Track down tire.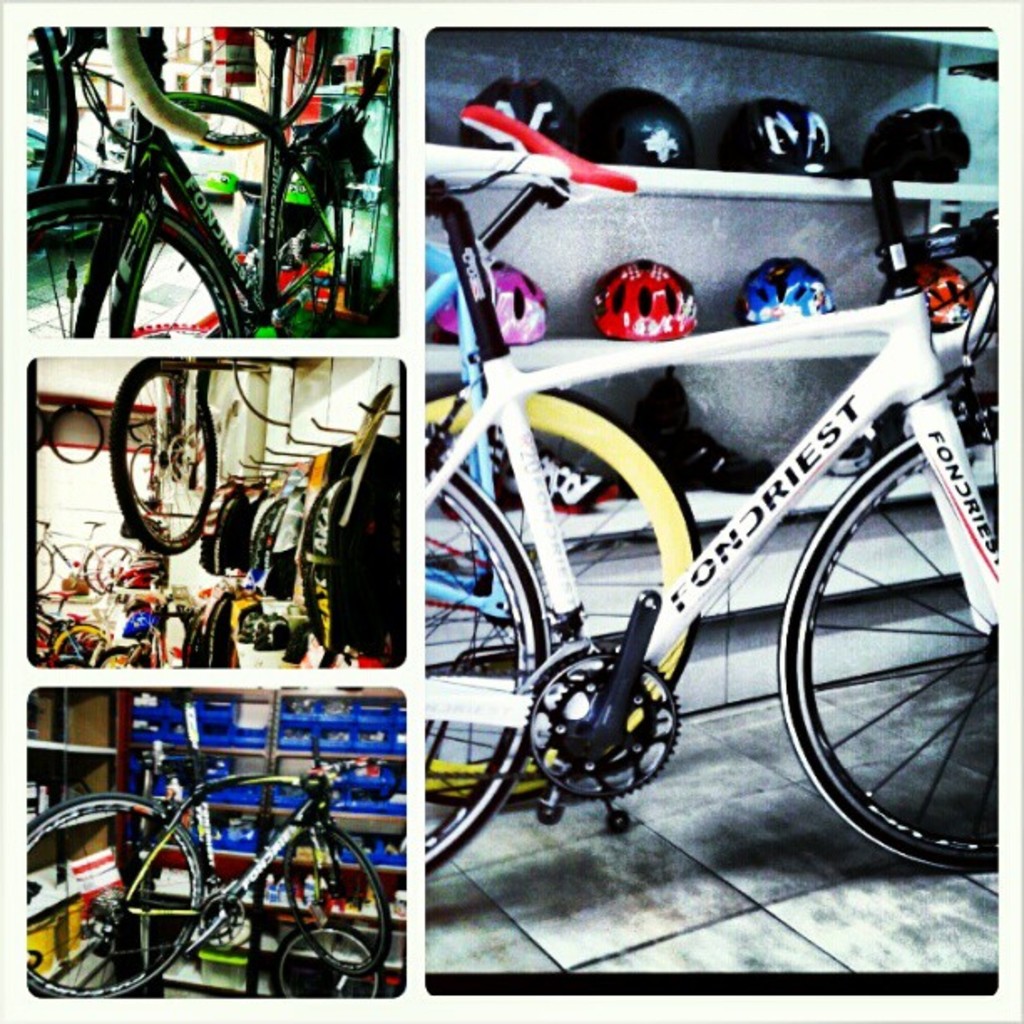
Tracked to [109,20,335,147].
